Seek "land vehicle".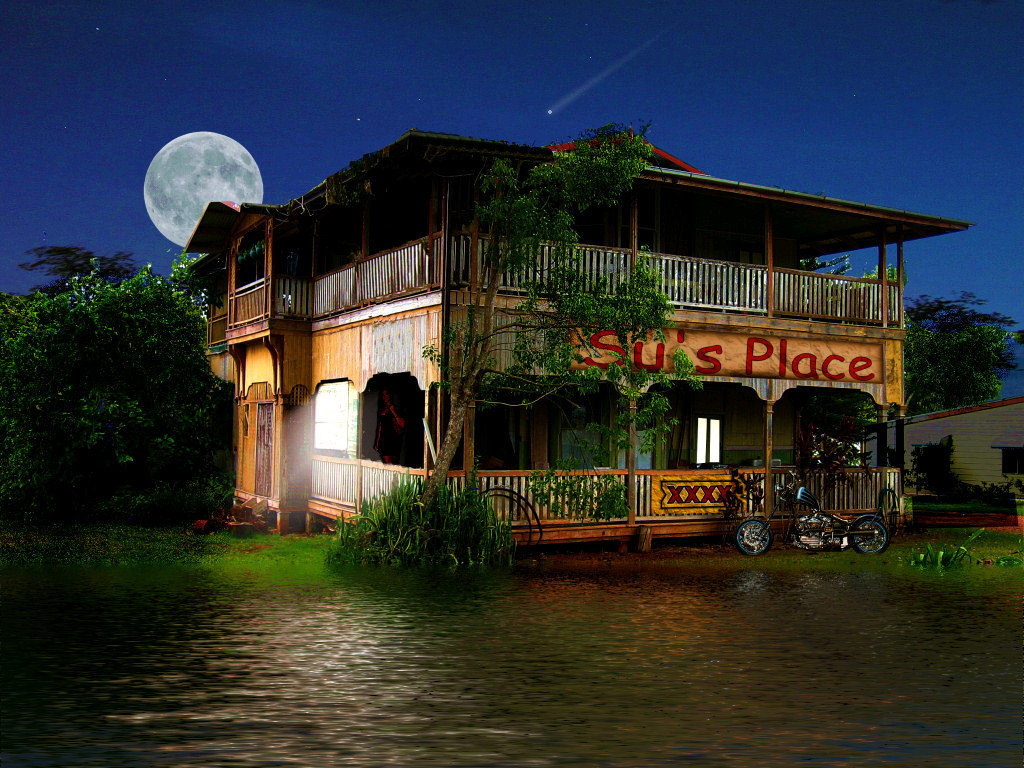
(left=738, top=474, right=894, bottom=554).
